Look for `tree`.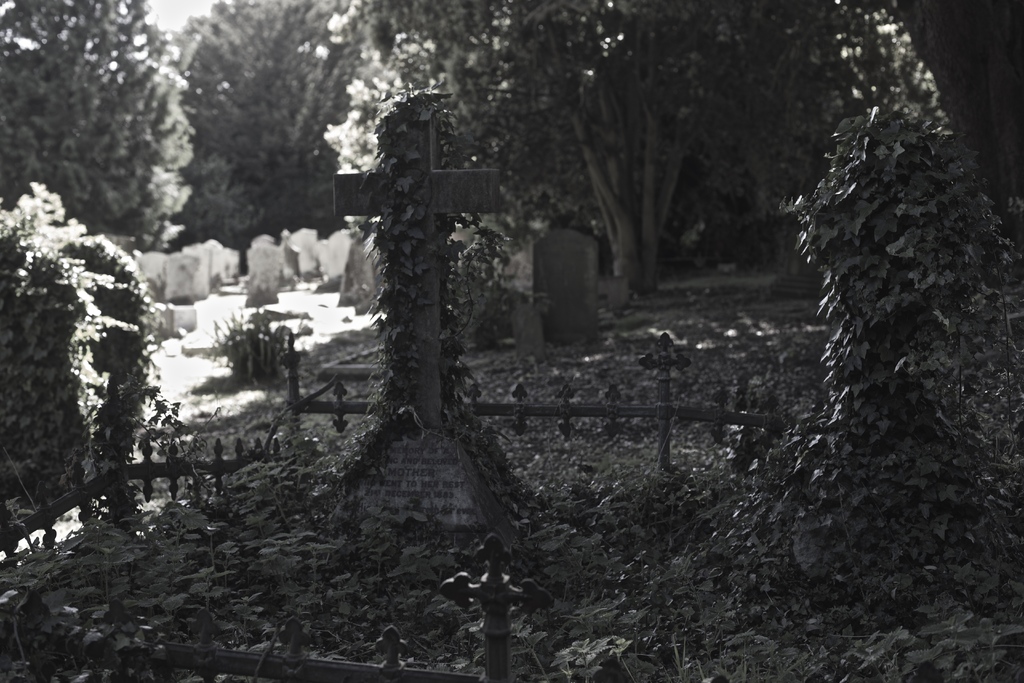
Found: [320, 0, 865, 299].
